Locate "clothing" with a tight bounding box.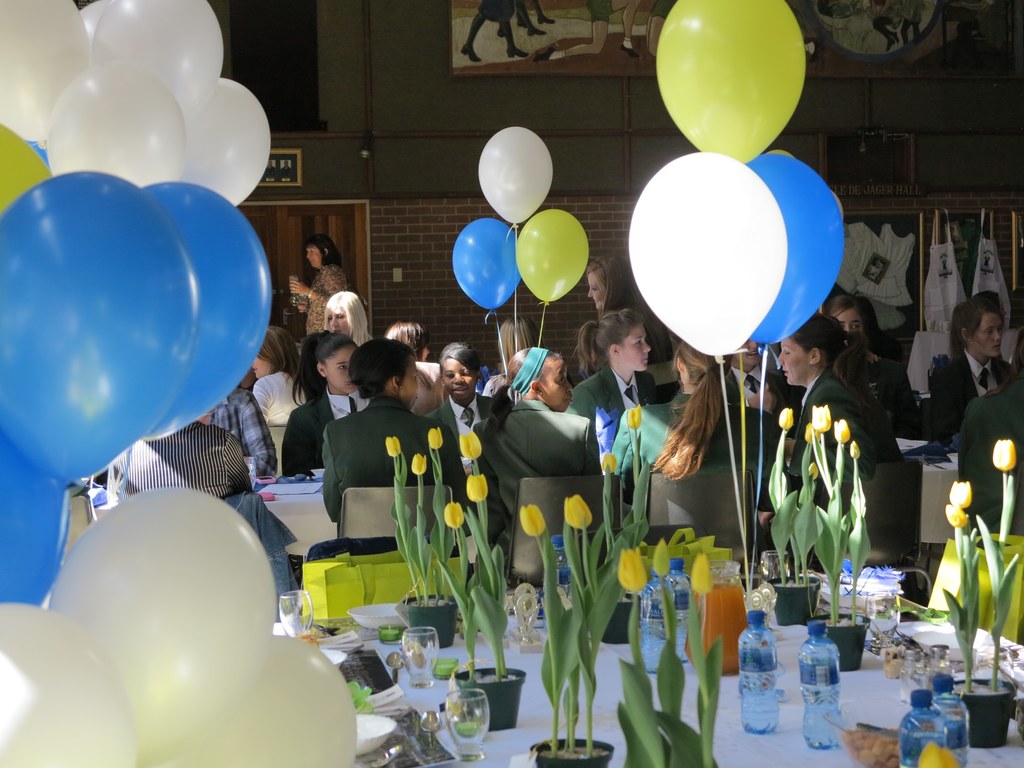
pyautogui.locateOnScreen(471, 401, 602, 548).
